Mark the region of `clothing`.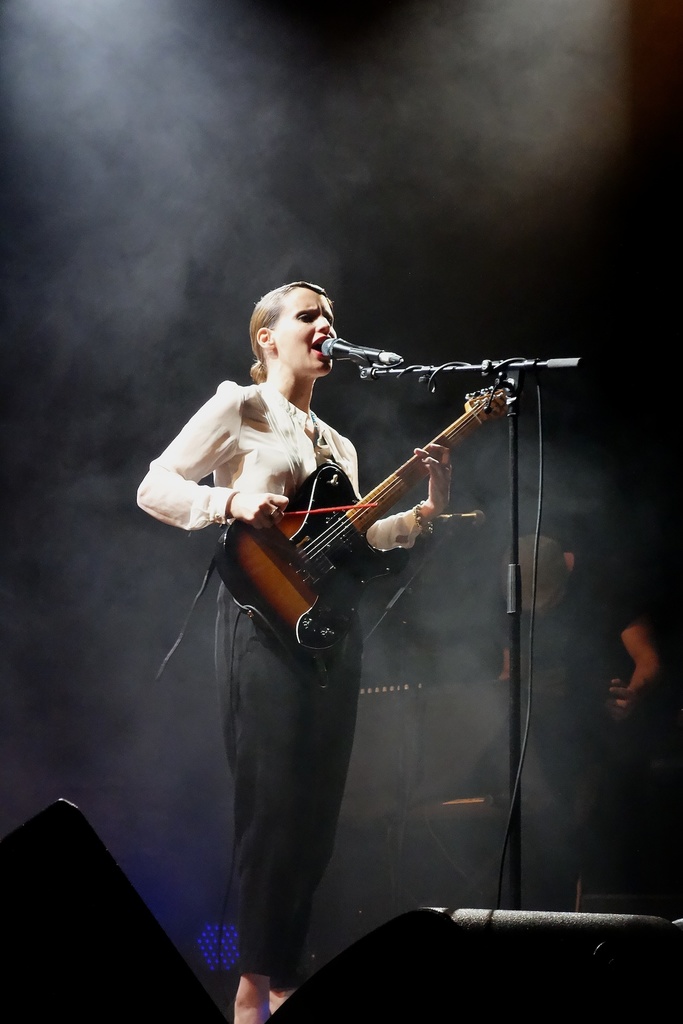
Region: {"x1": 505, "y1": 550, "x2": 649, "y2": 927}.
